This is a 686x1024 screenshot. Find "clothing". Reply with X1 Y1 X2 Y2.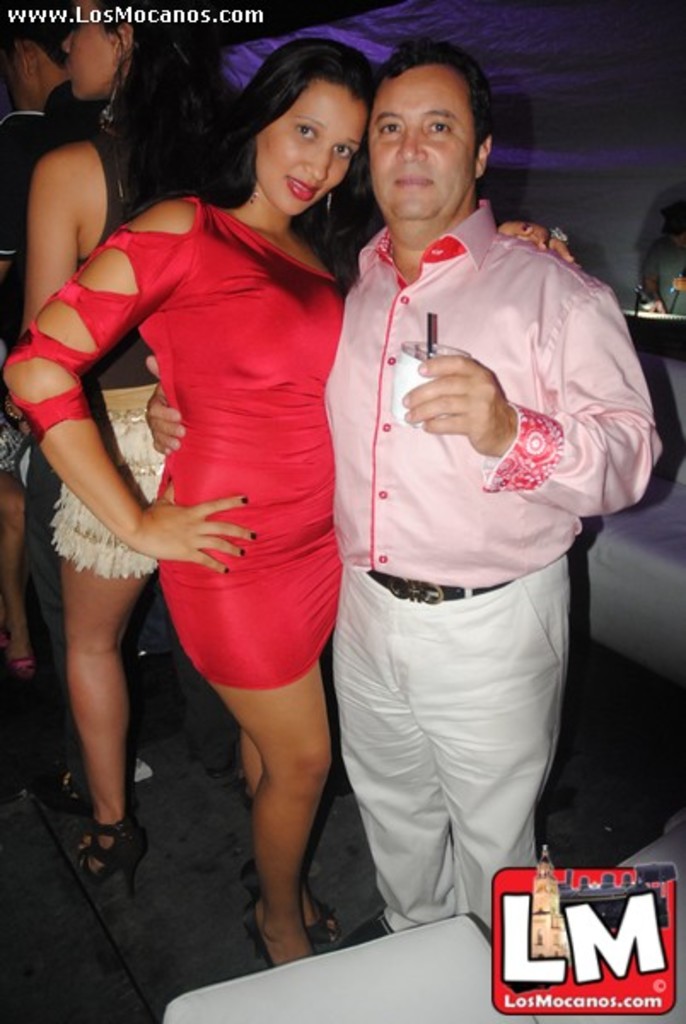
14 184 369 695.
